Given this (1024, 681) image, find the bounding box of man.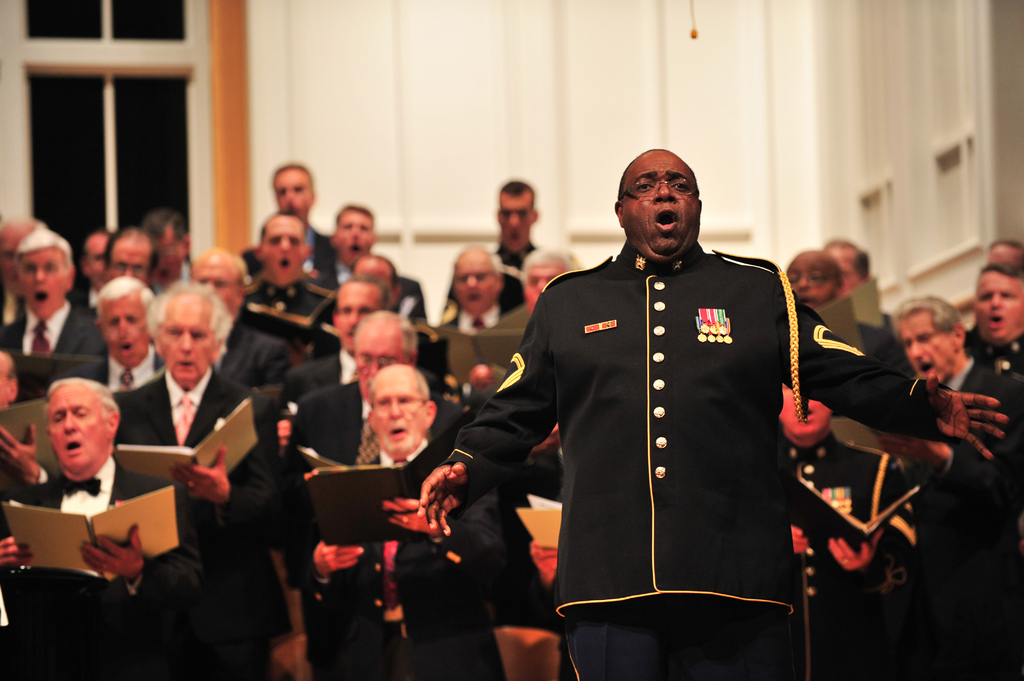
box(272, 314, 471, 498).
